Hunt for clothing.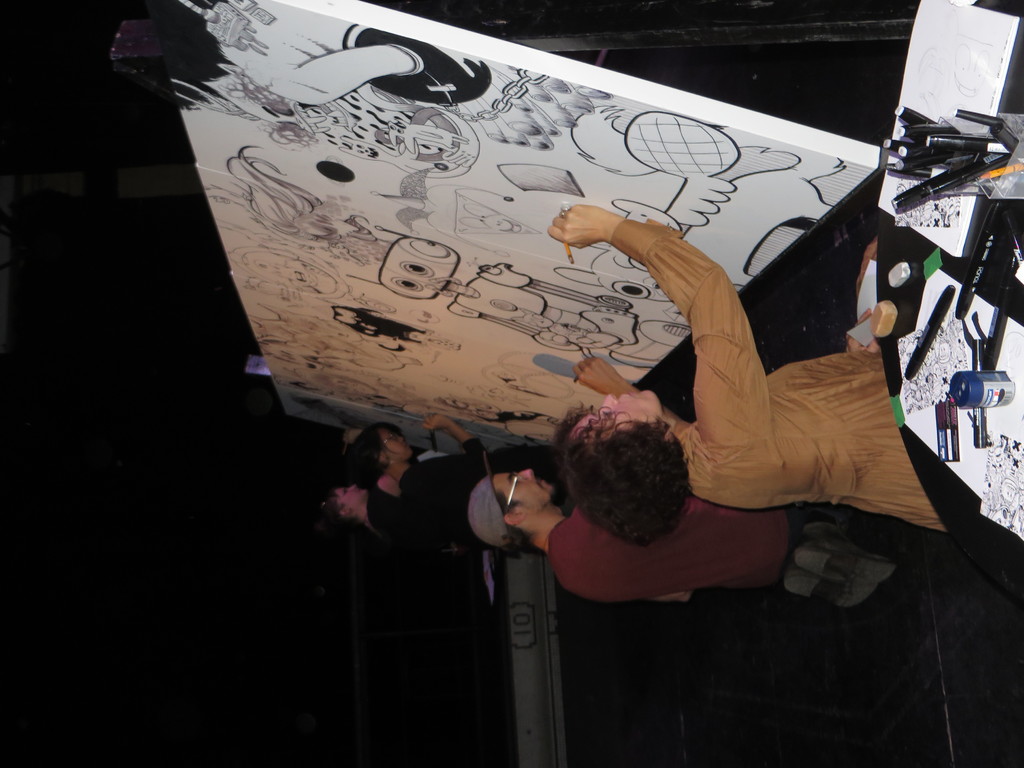
Hunted down at (399, 431, 574, 545).
